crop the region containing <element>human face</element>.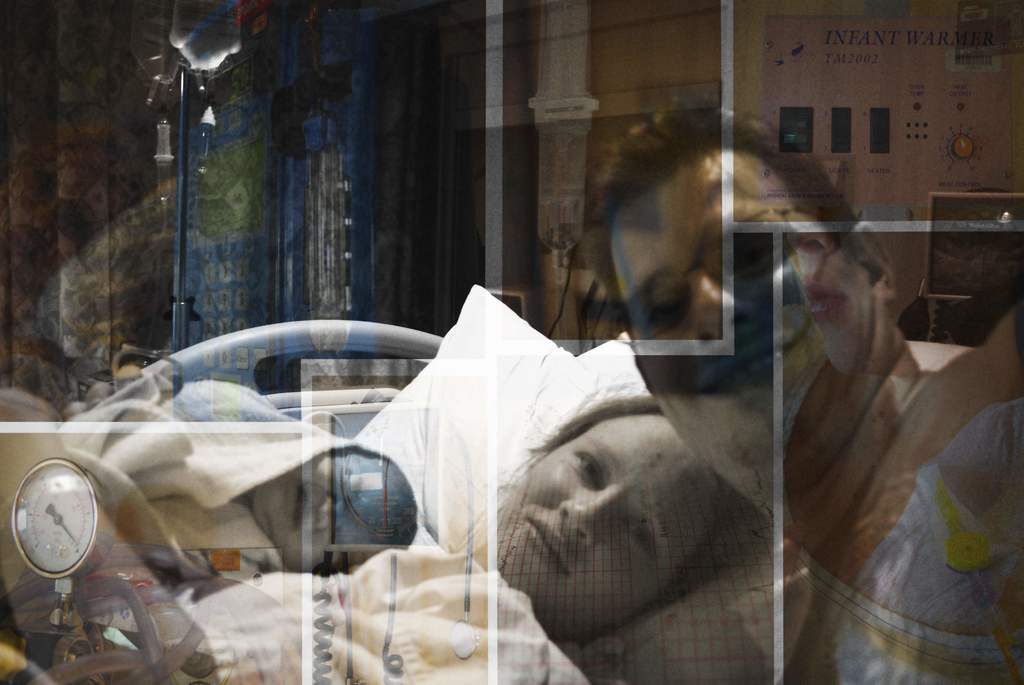
Crop region: select_region(607, 168, 868, 478).
